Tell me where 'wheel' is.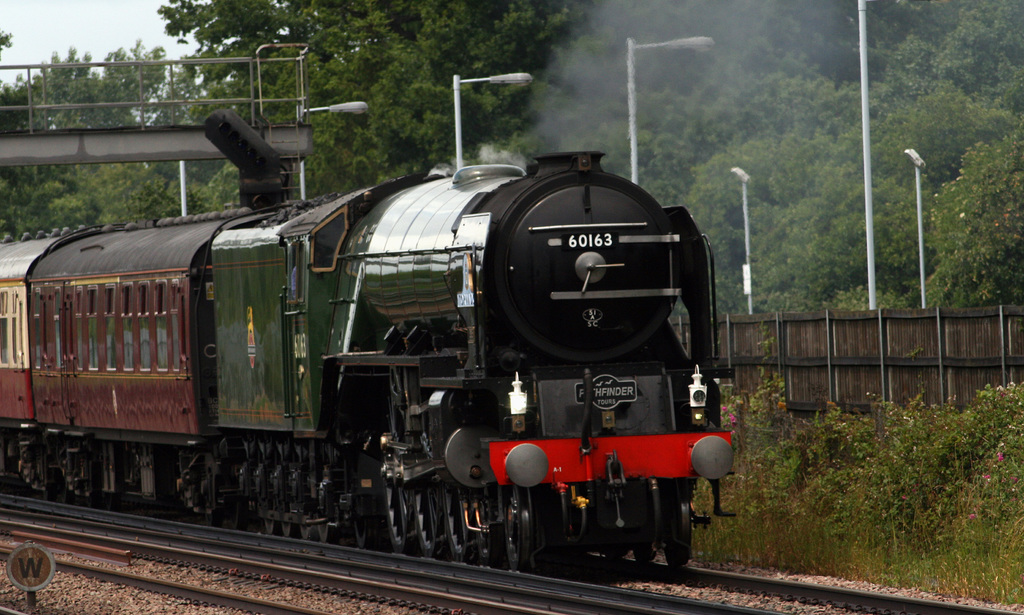
'wheel' is at select_region(477, 500, 500, 566).
